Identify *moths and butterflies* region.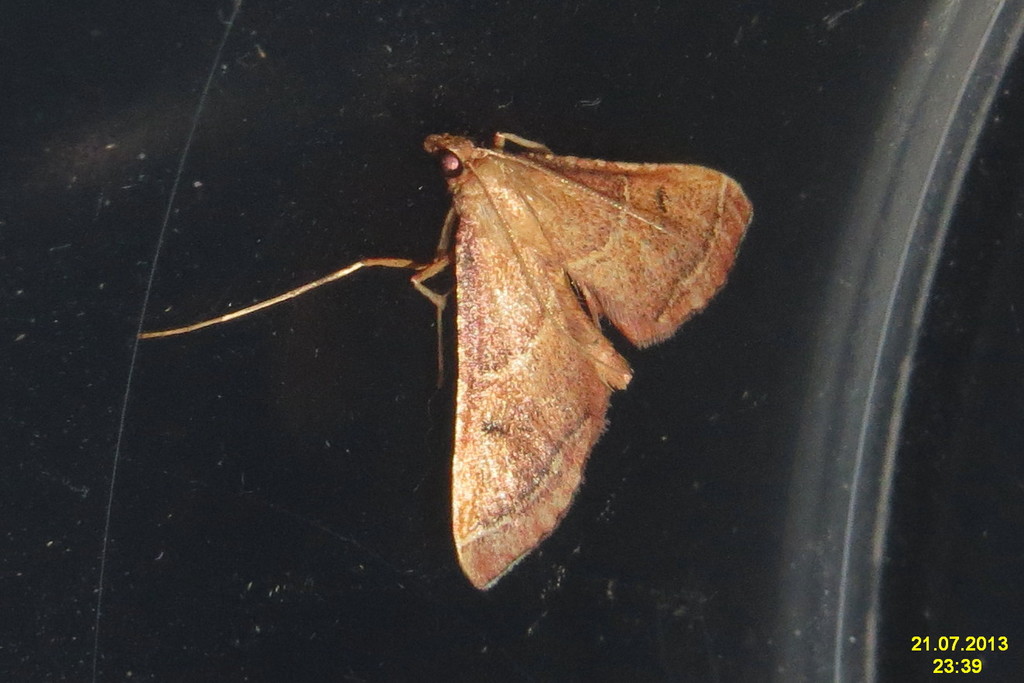
Region: 136:128:755:591.
